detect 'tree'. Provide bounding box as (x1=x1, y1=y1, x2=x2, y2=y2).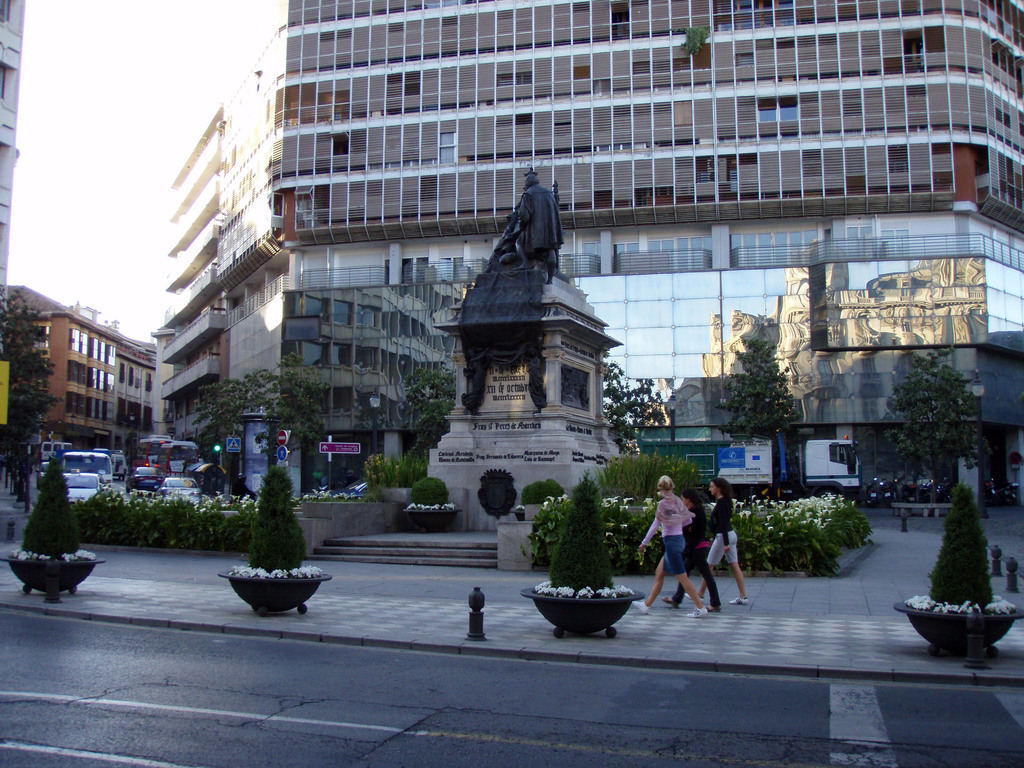
(x1=874, y1=351, x2=975, y2=506).
